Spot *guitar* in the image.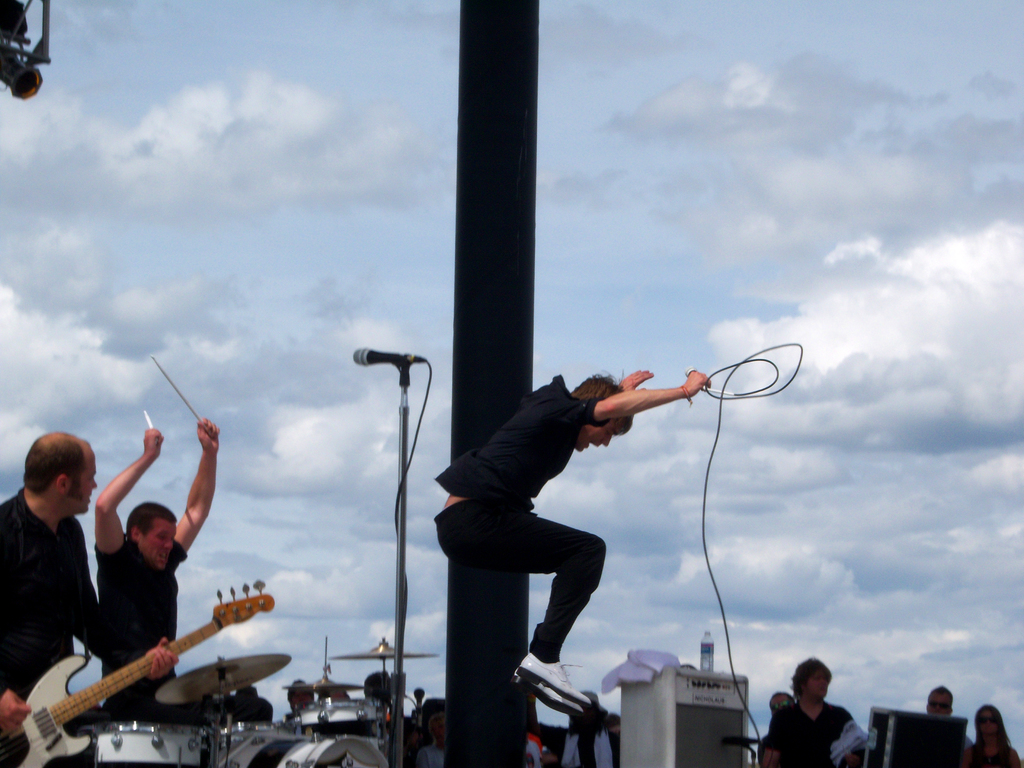
*guitar* found at box=[13, 581, 264, 765].
